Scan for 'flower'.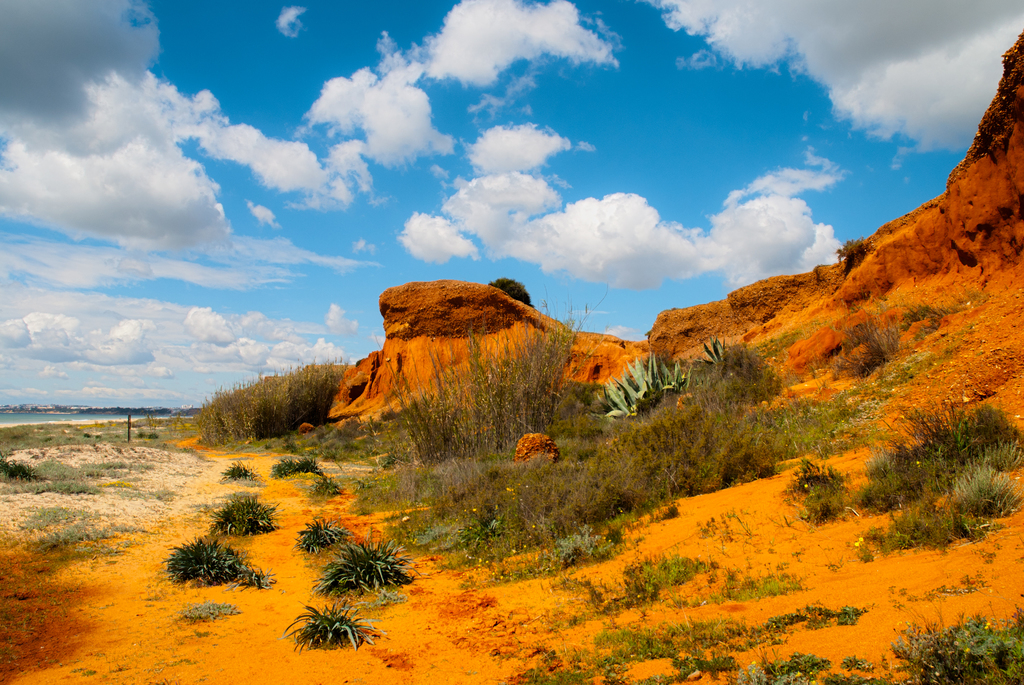
Scan result: (903,620,911,628).
